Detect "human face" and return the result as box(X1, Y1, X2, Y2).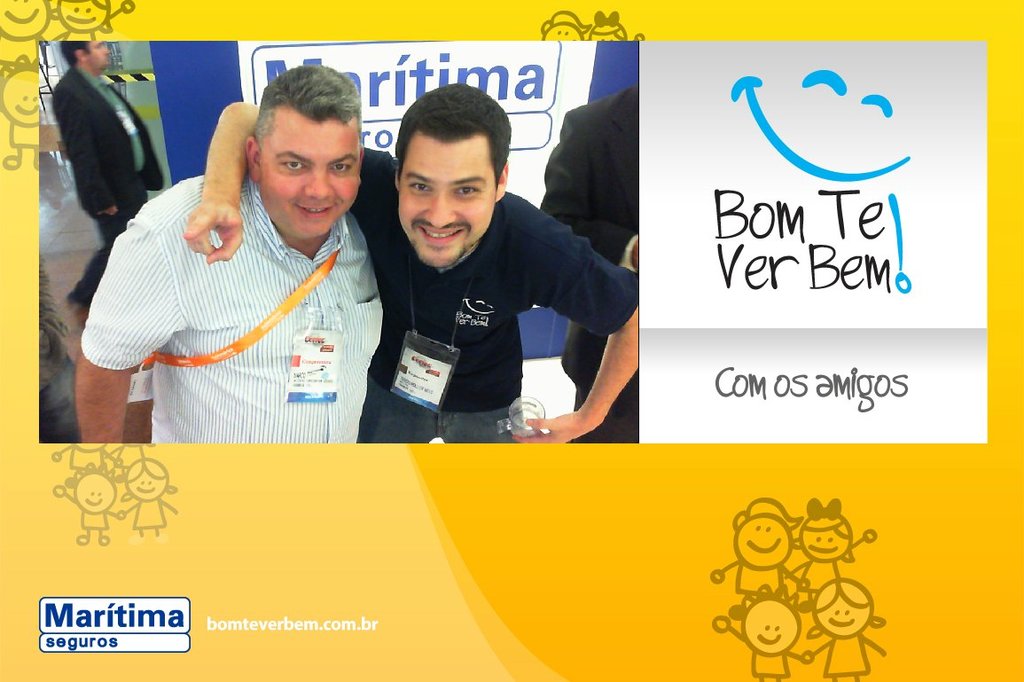
box(395, 145, 494, 269).
